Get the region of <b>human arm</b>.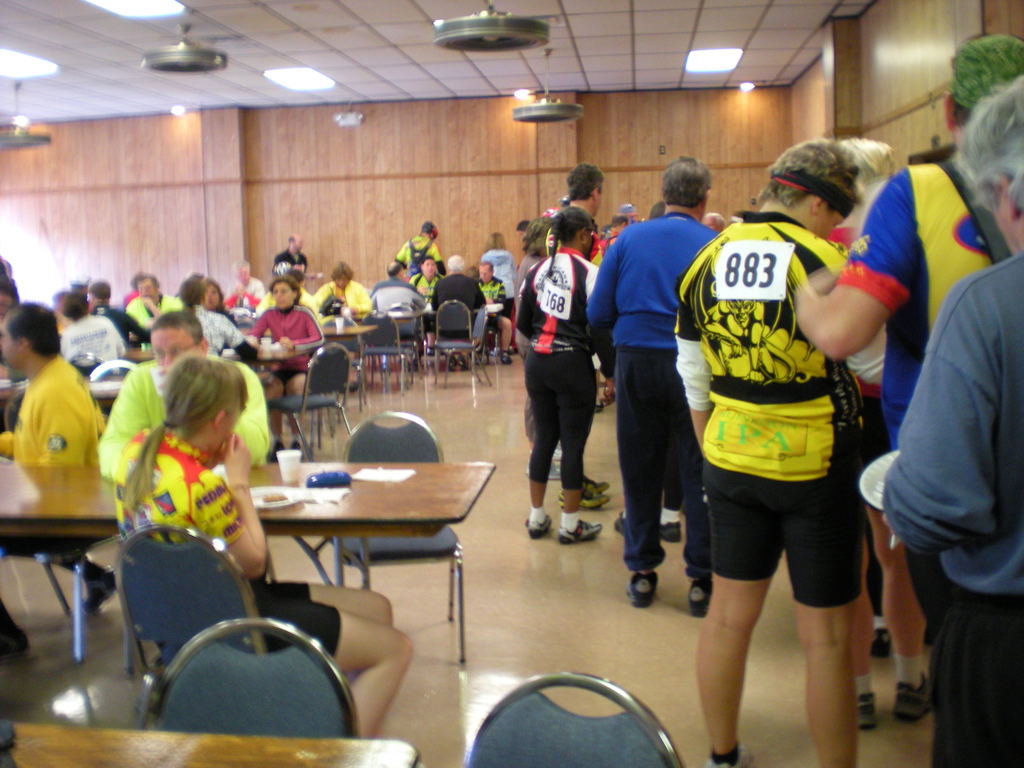
[left=514, top=273, right=535, bottom=342].
